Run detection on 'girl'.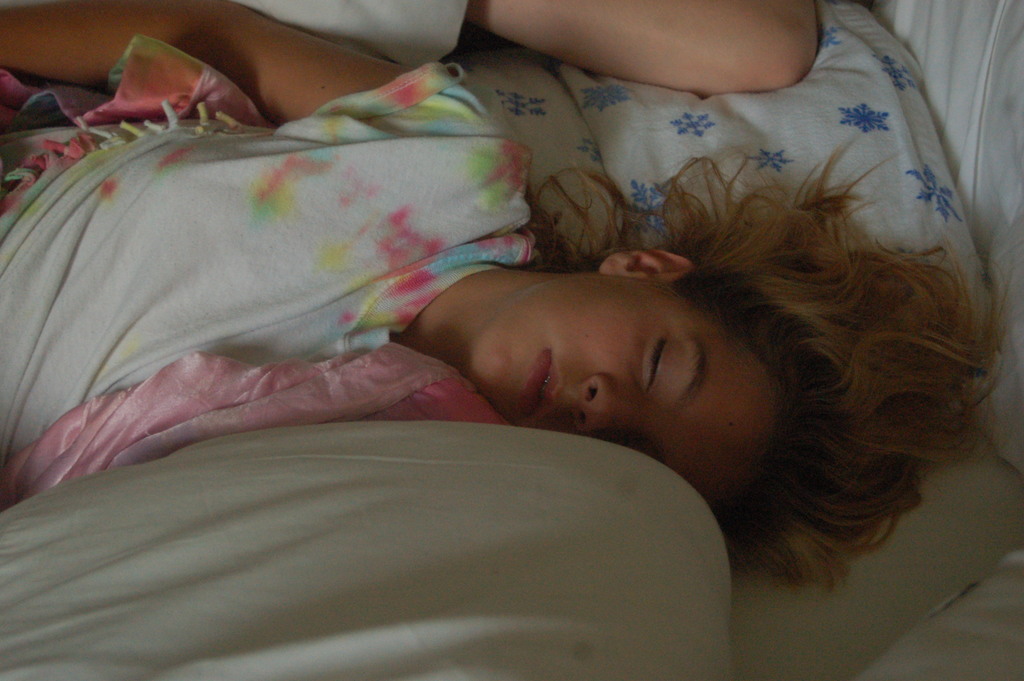
Result: x1=0 y1=0 x2=1011 y2=595.
